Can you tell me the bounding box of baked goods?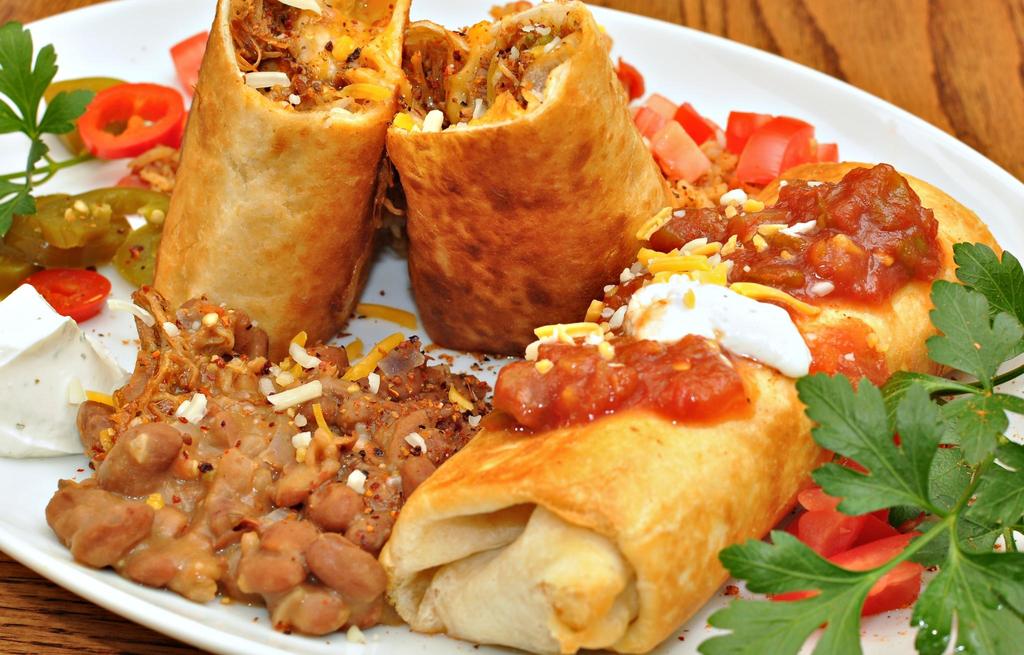
(144, 0, 414, 359).
